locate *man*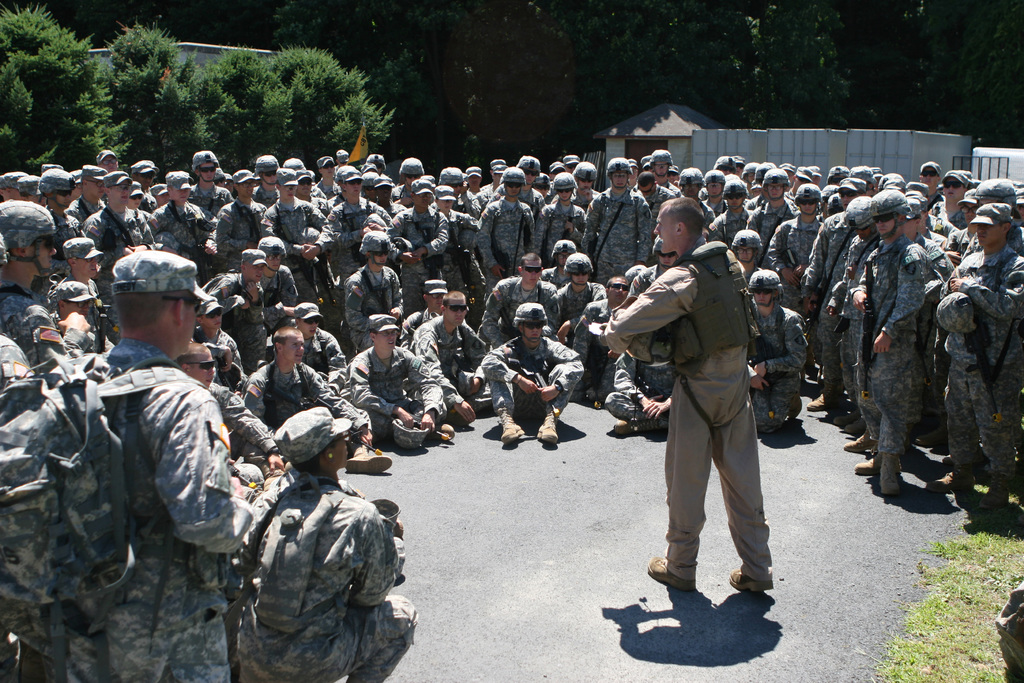
619, 206, 798, 627
